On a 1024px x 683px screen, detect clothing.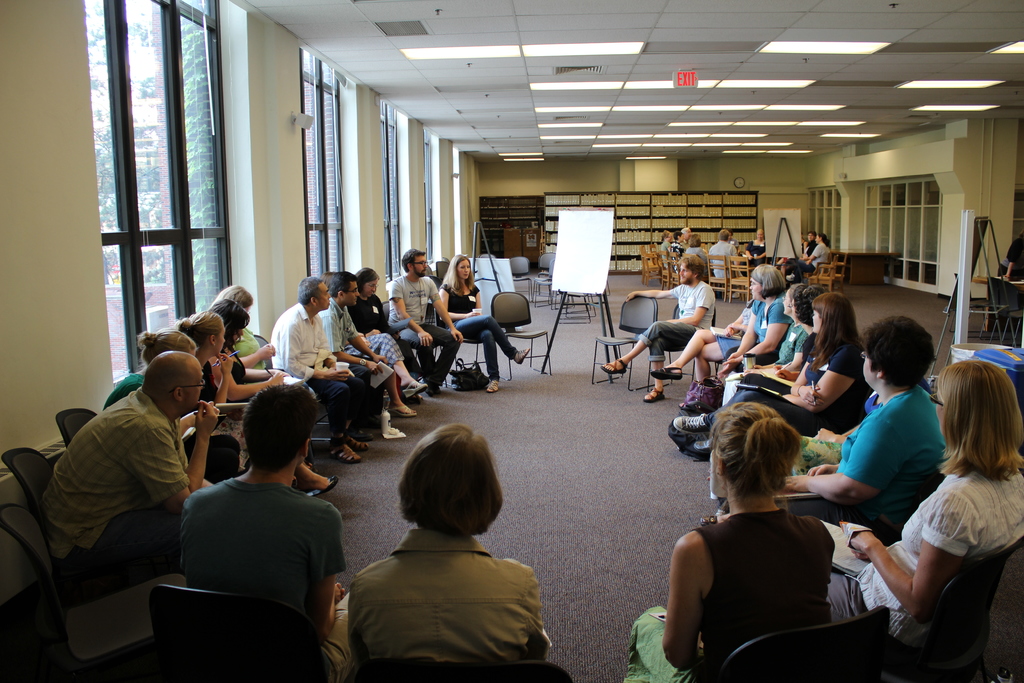
select_region(271, 295, 373, 449).
